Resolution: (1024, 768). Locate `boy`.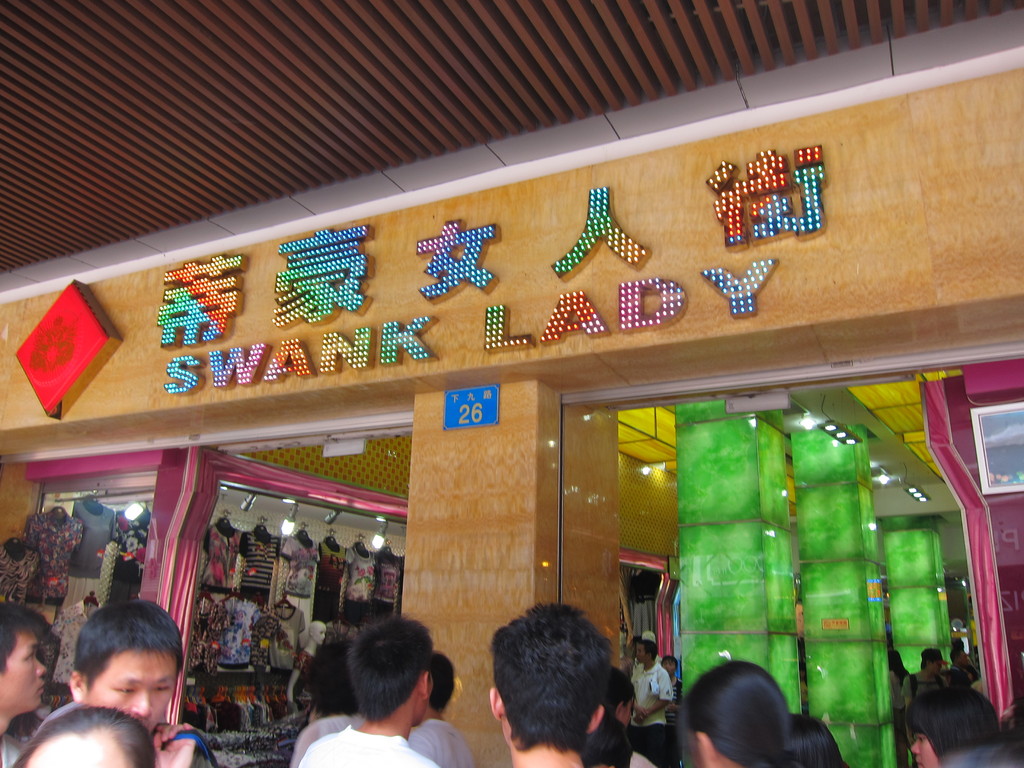
<bbox>492, 598, 613, 767</bbox>.
